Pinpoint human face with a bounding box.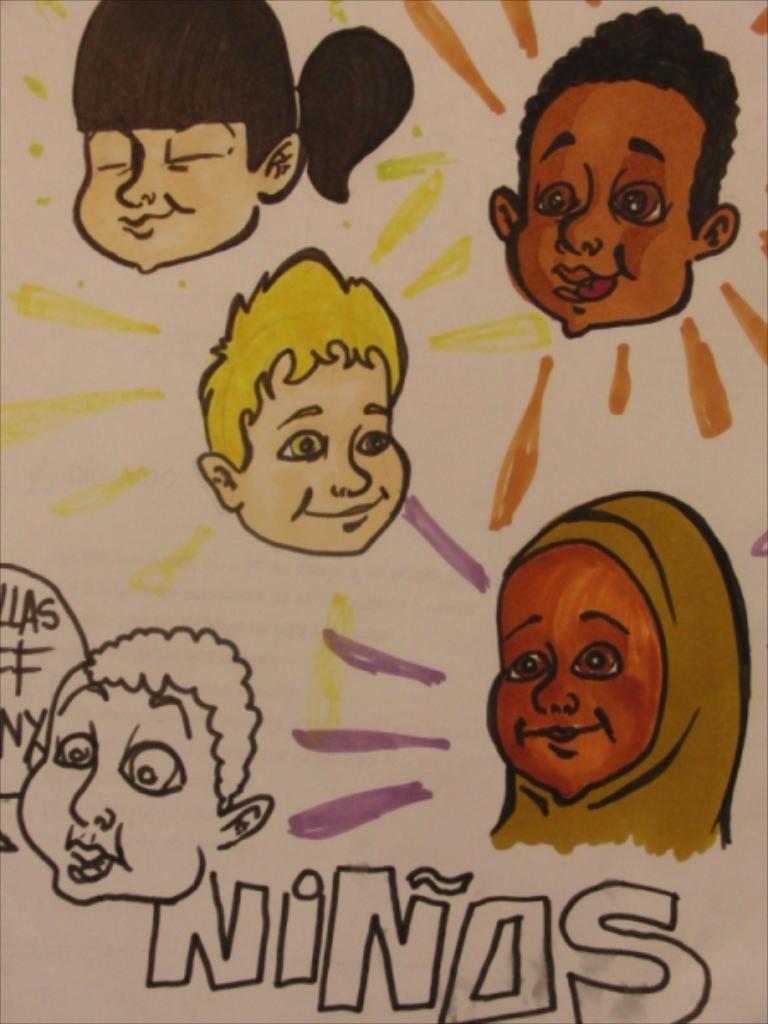
locate(492, 539, 660, 804).
